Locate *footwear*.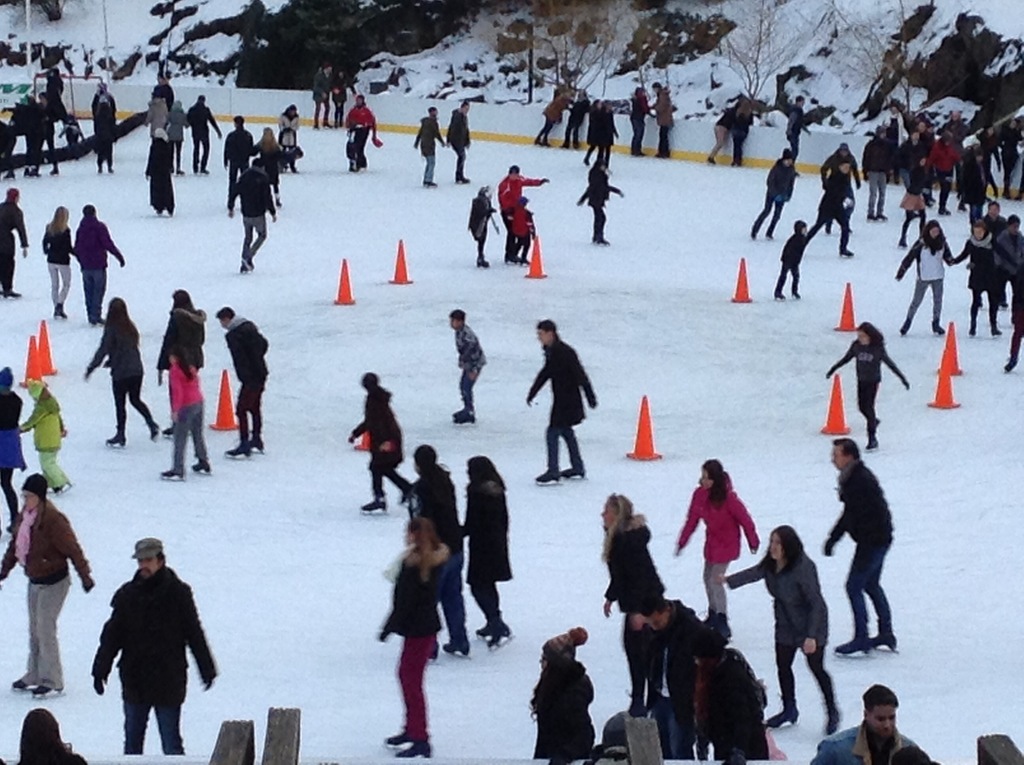
Bounding box: bbox=[394, 742, 427, 757].
